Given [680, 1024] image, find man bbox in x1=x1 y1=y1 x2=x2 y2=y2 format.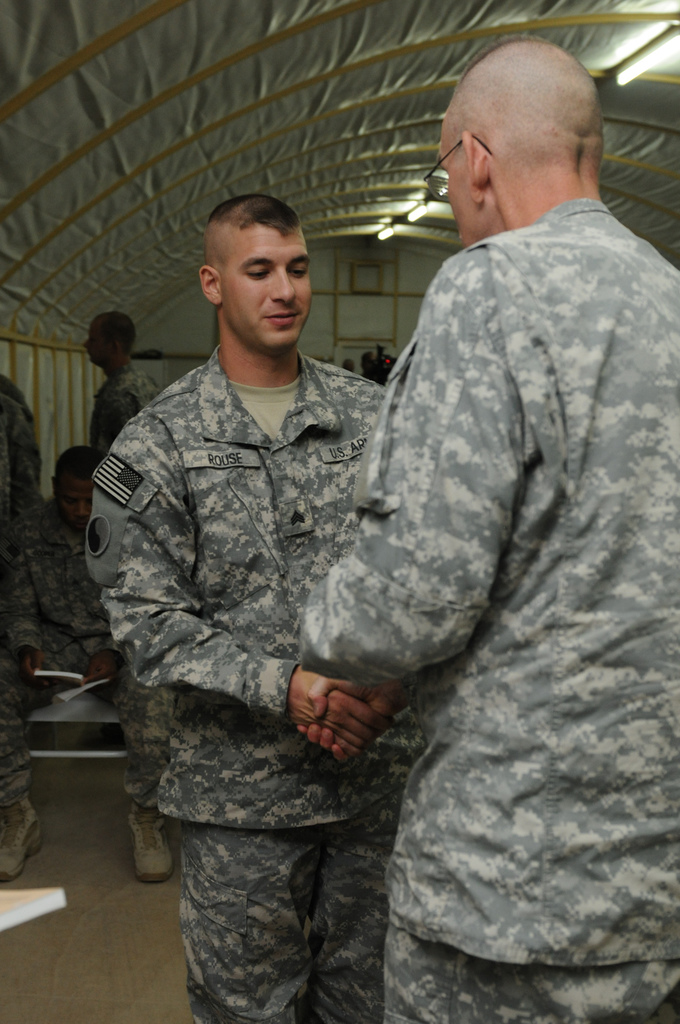
x1=0 y1=444 x2=180 y2=883.
